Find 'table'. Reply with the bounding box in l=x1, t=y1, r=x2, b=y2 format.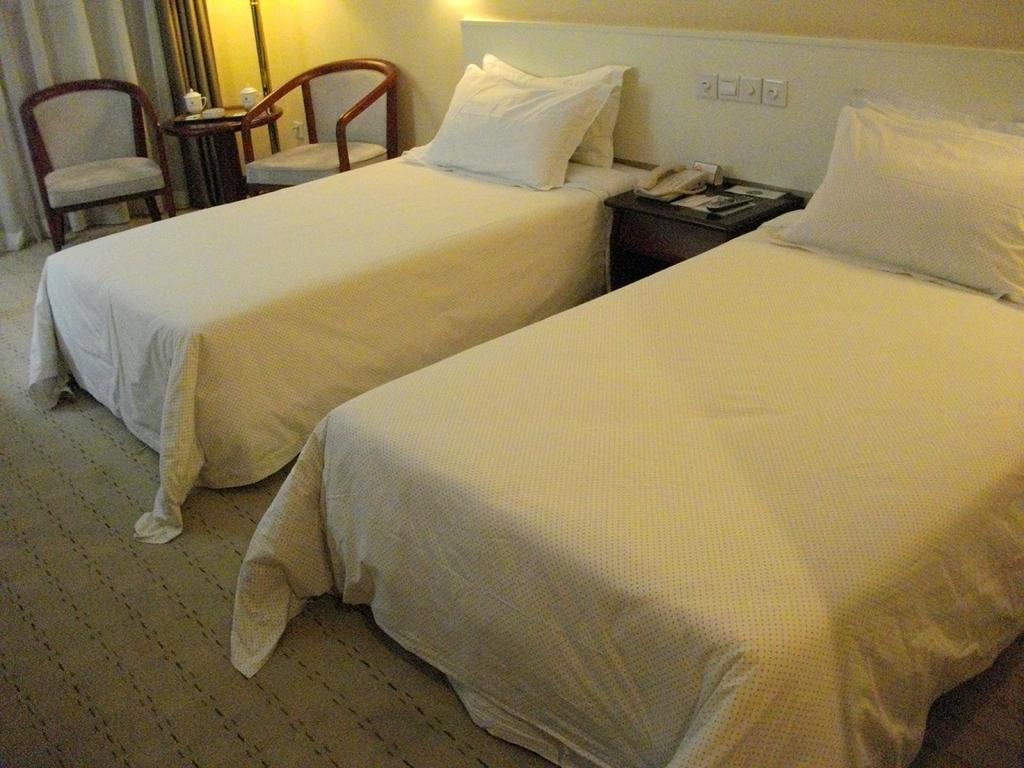
l=153, t=101, r=285, b=196.
